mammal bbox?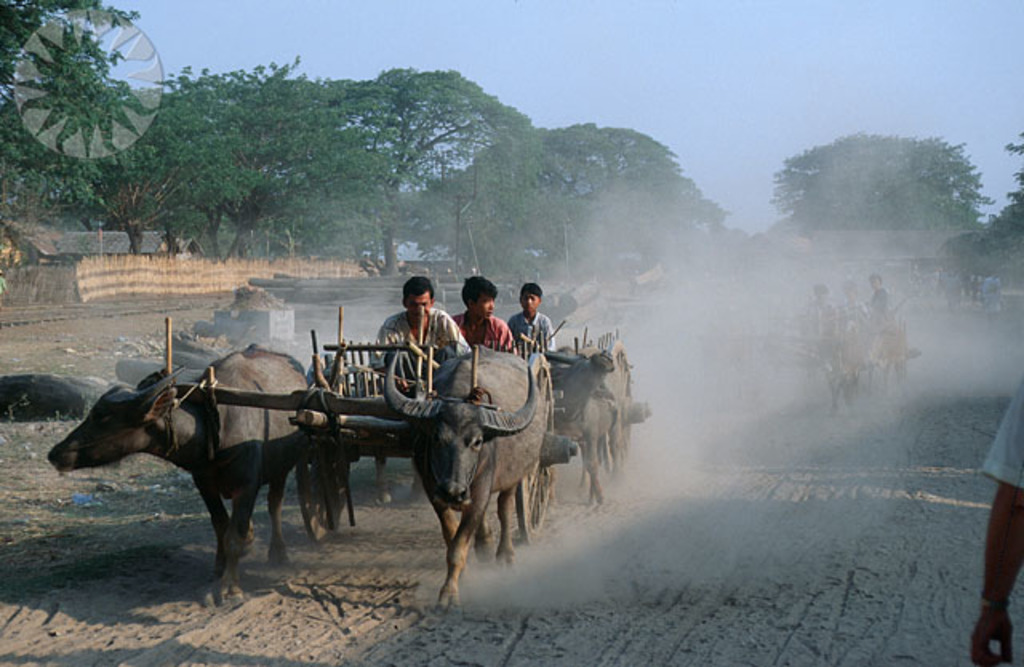
left=379, top=341, right=550, bottom=606
